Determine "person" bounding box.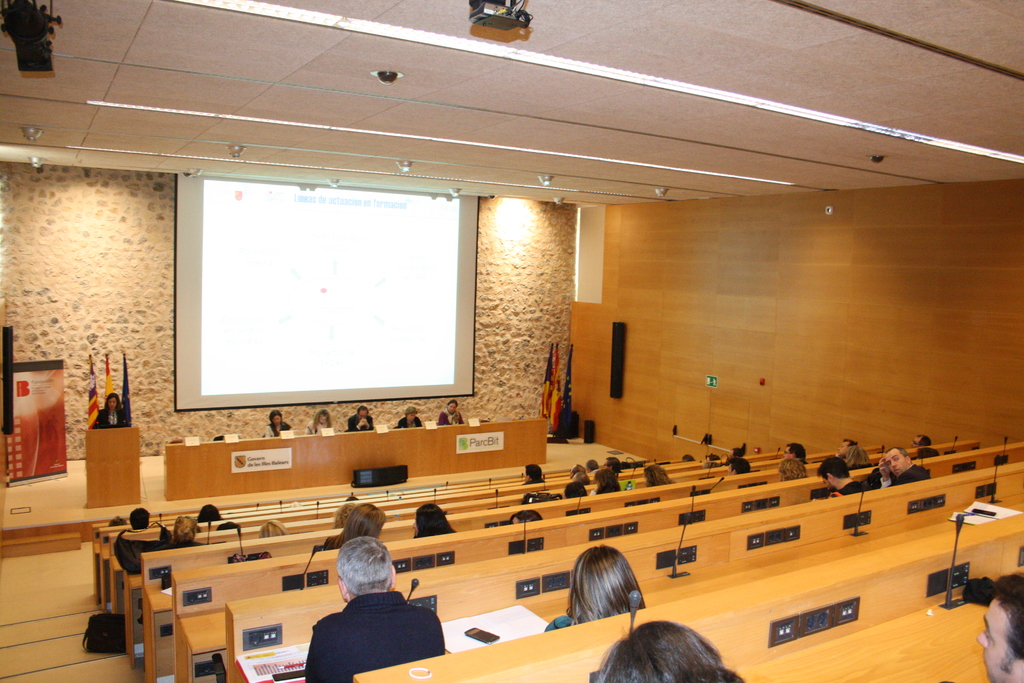
Determined: {"left": 872, "top": 447, "right": 927, "bottom": 488}.
